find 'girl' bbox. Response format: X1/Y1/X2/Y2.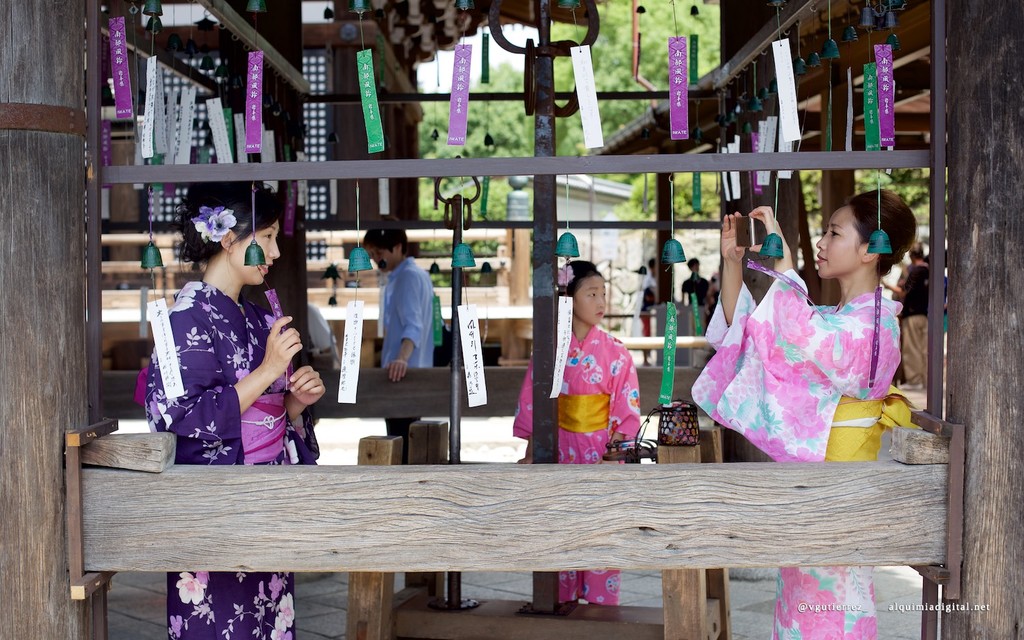
512/260/651/590.
